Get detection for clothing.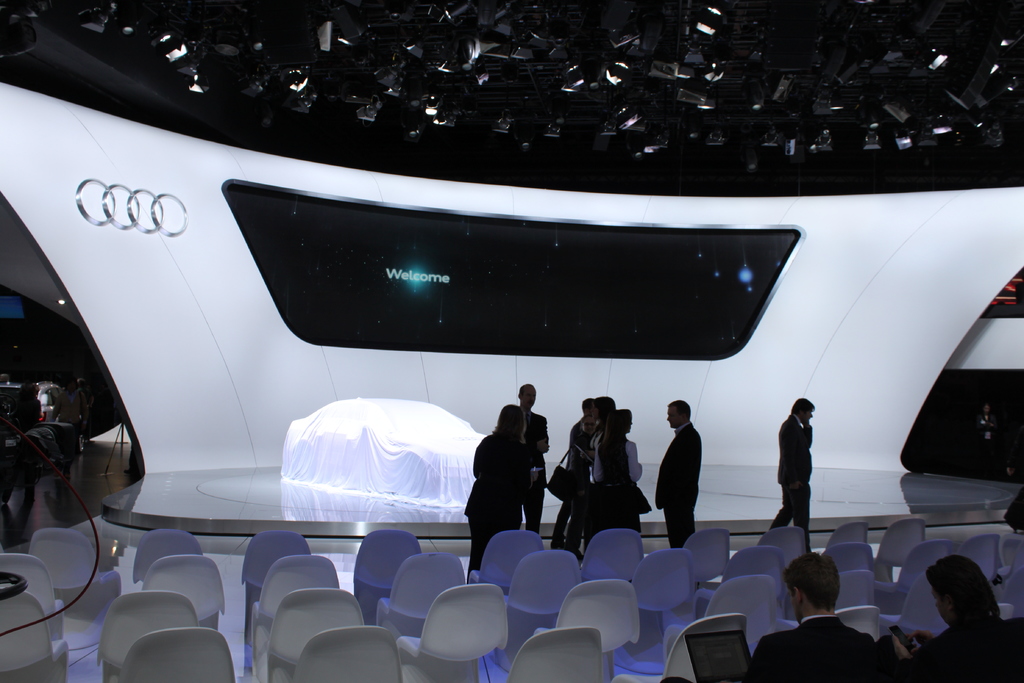
Detection: (left=770, top=411, right=816, bottom=552).
